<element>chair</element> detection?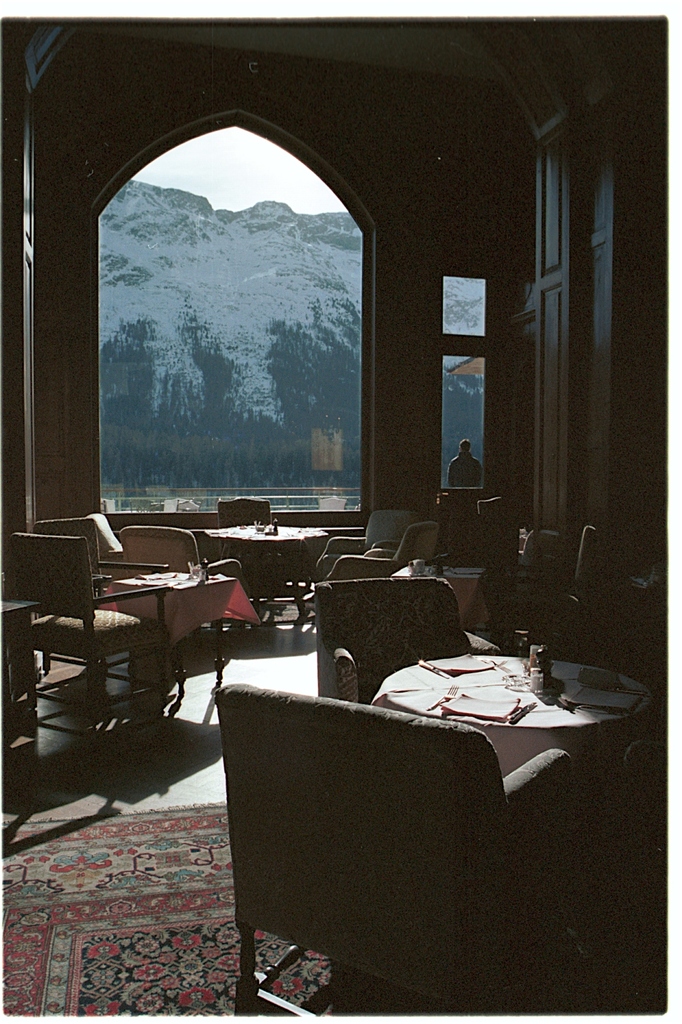
box=[212, 498, 274, 595]
